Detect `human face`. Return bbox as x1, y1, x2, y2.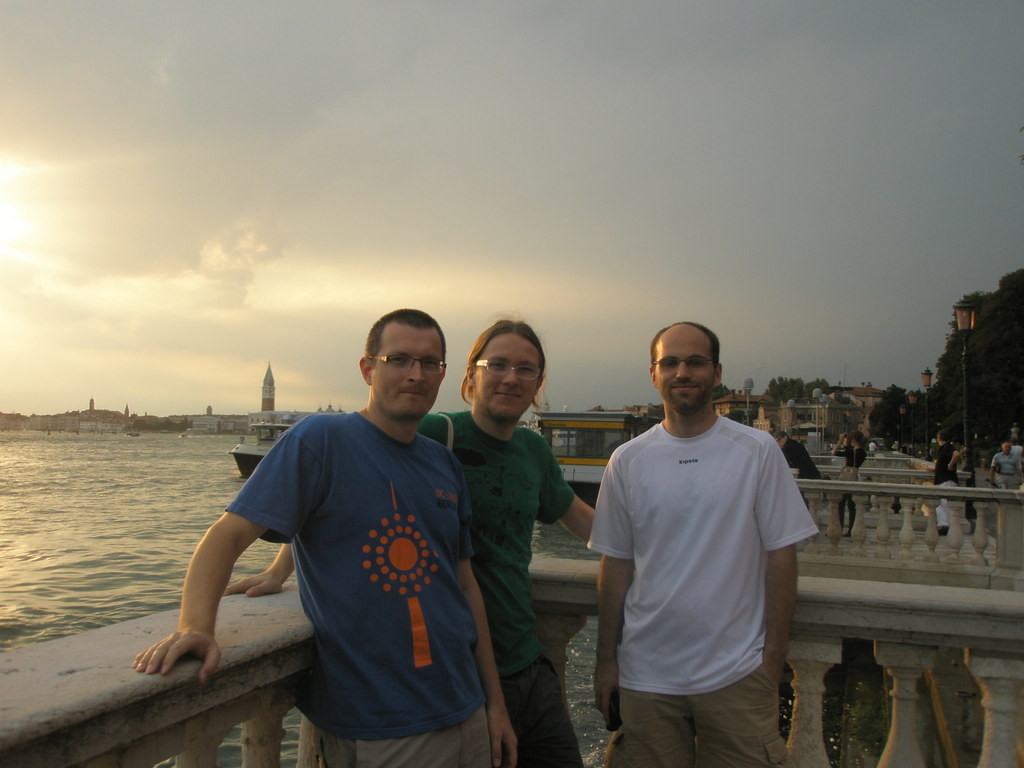
660, 332, 721, 408.
